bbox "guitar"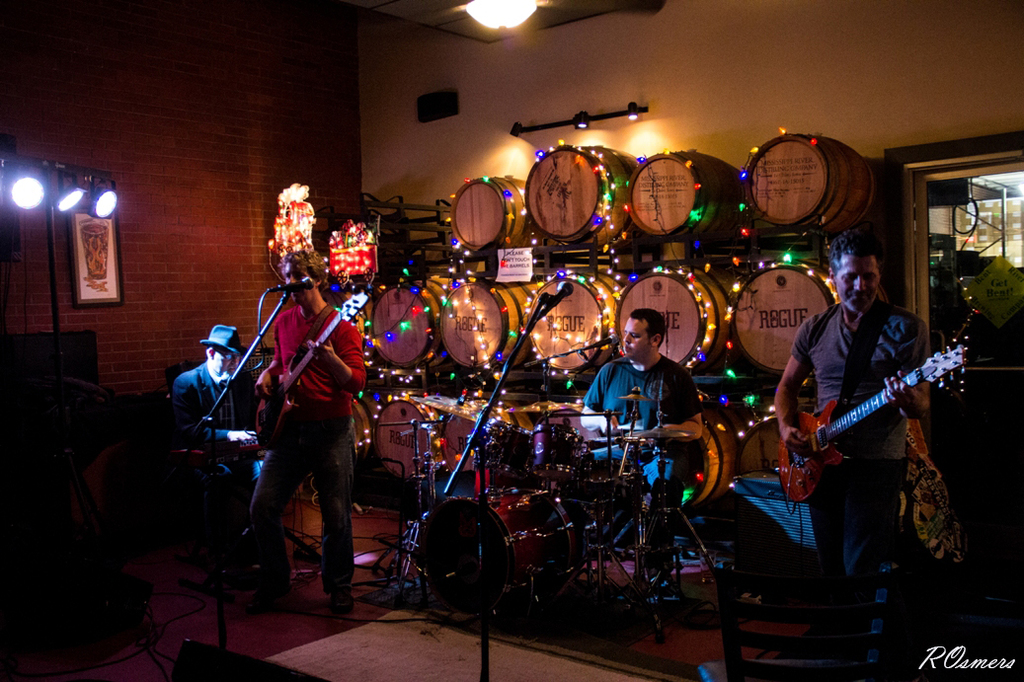
bbox(781, 331, 980, 479)
